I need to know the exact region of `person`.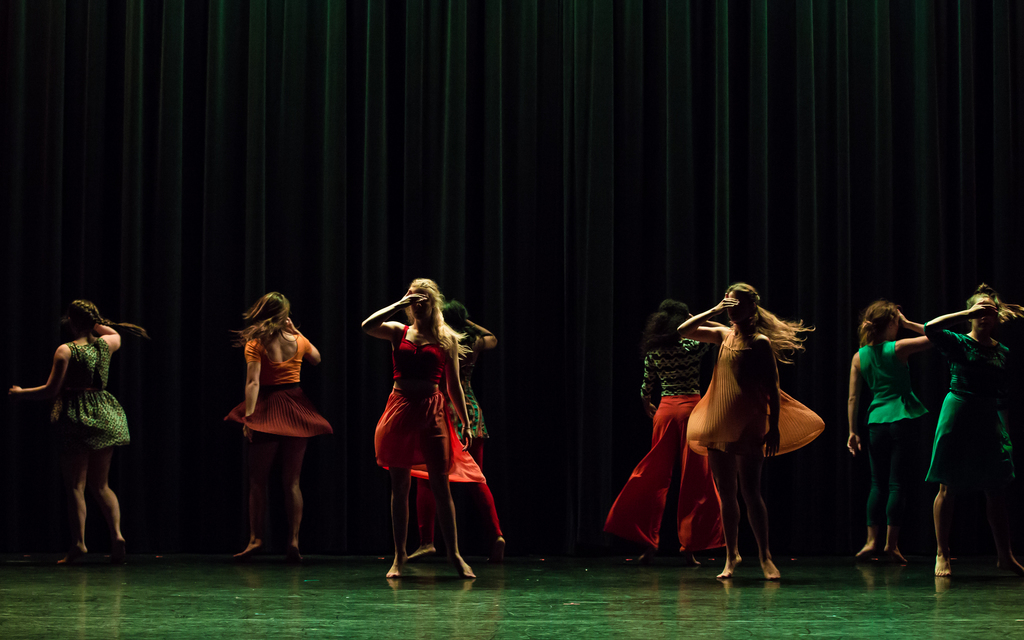
Region: <box>403,294,512,568</box>.
